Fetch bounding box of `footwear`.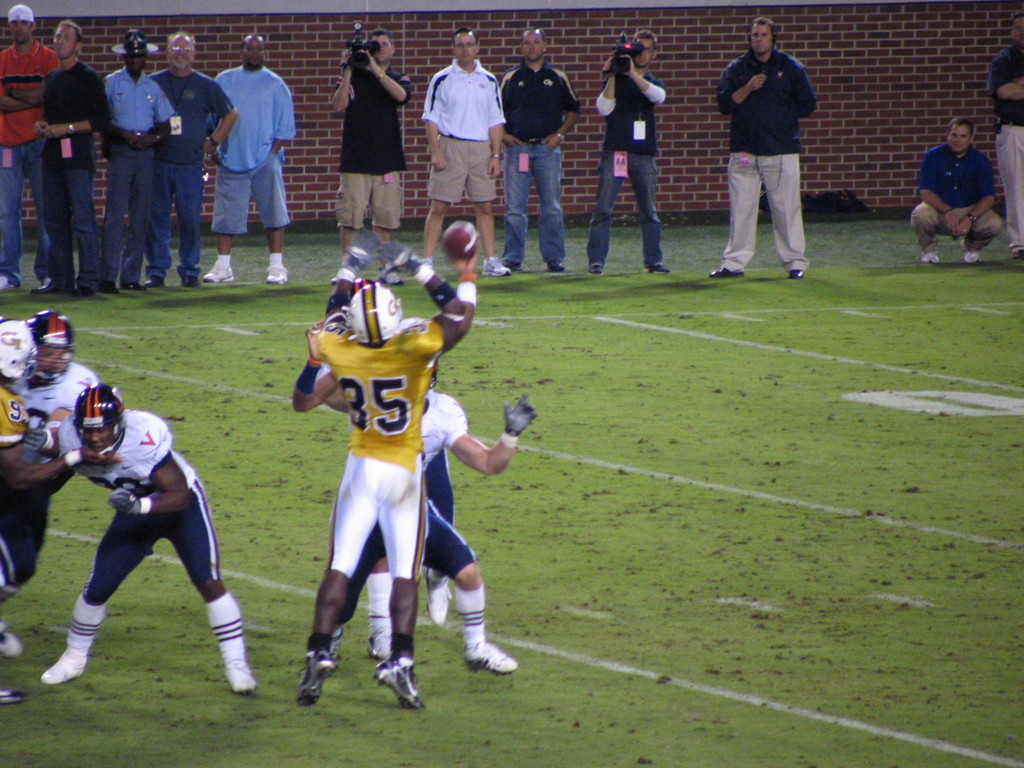
Bbox: rect(38, 655, 90, 680).
